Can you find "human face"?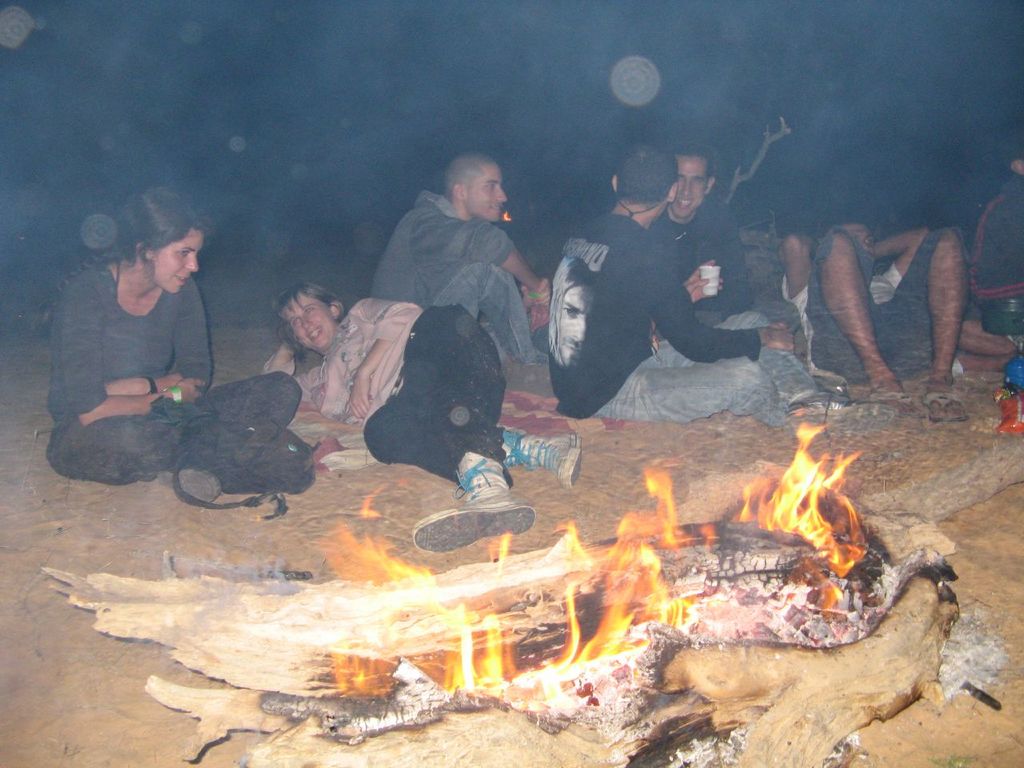
Yes, bounding box: bbox(469, 164, 509, 224).
